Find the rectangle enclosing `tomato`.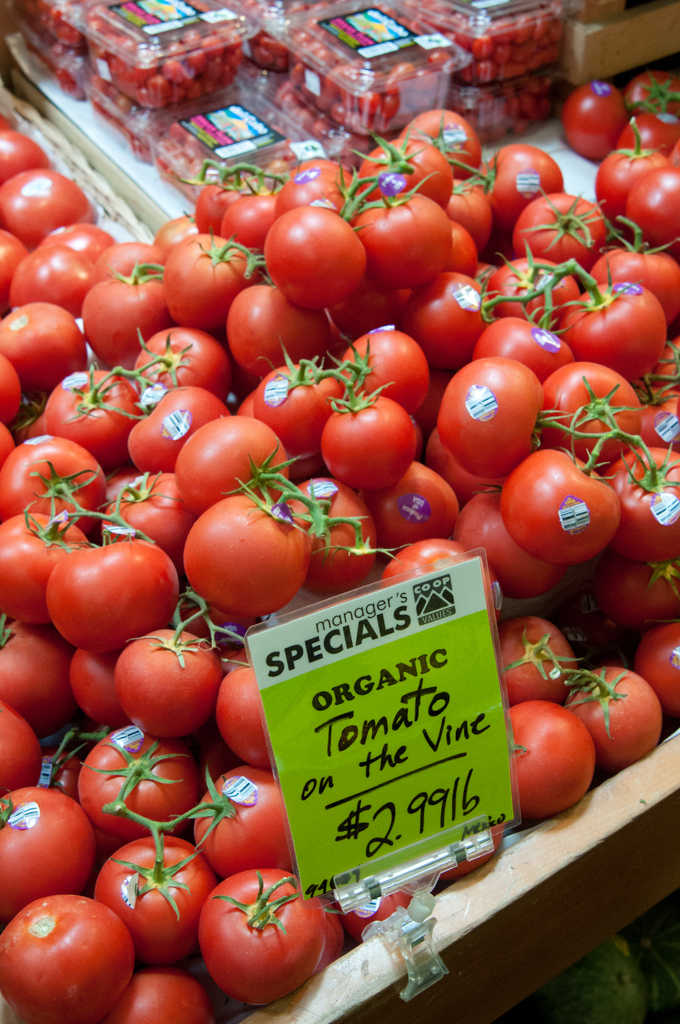
detection(198, 867, 330, 1007).
